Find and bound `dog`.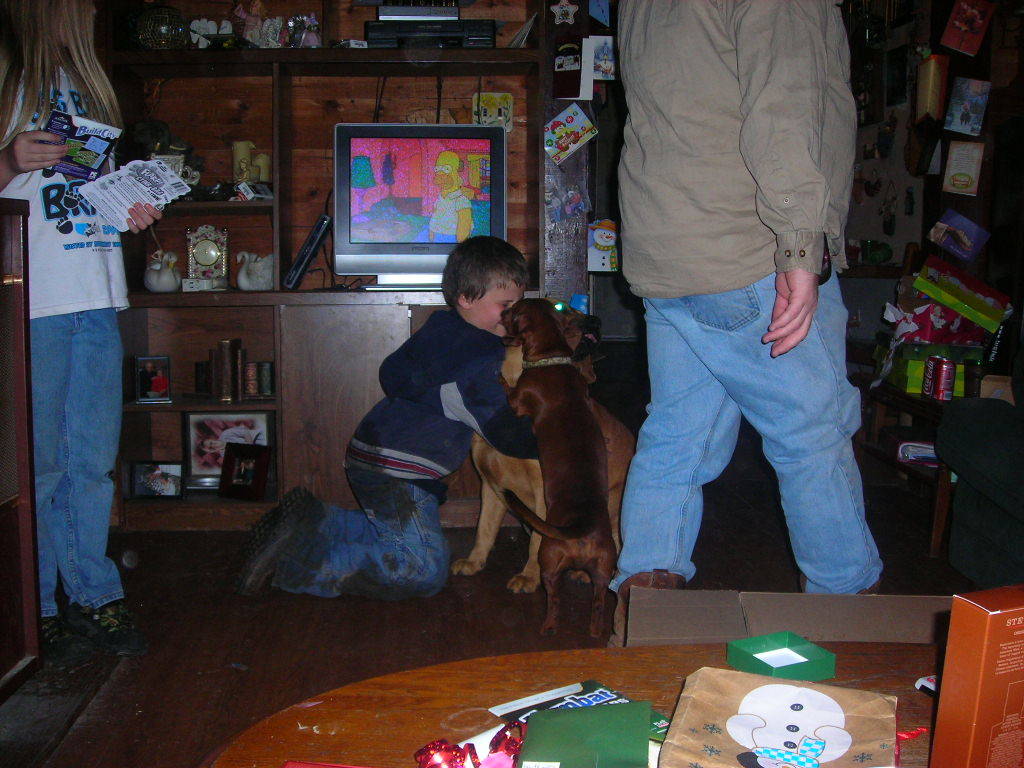
Bound: x1=448 y1=297 x2=635 y2=598.
